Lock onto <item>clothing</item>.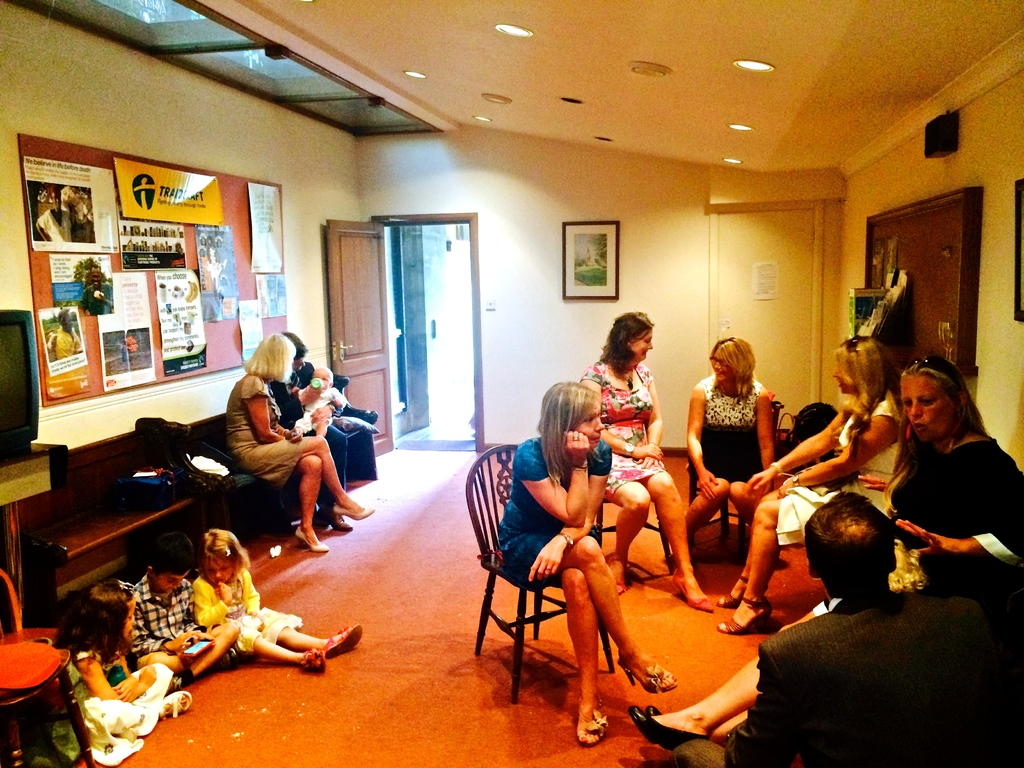
Locked: detection(70, 643, 173, 740).
